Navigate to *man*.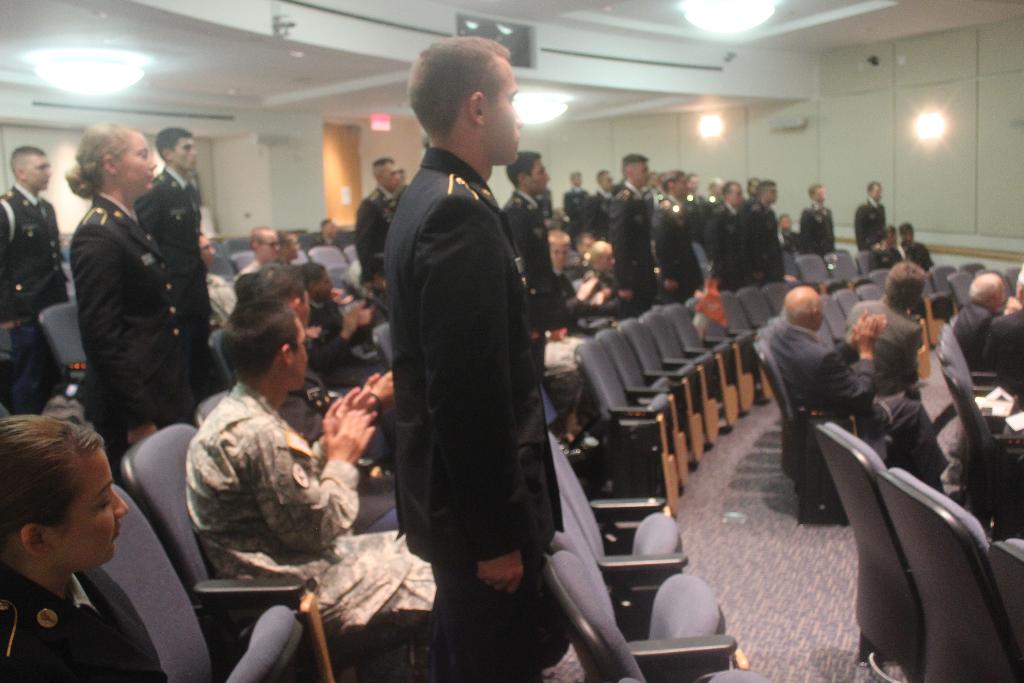
Navigation target: x1=655, y1=168, x2=699, y2=298.
